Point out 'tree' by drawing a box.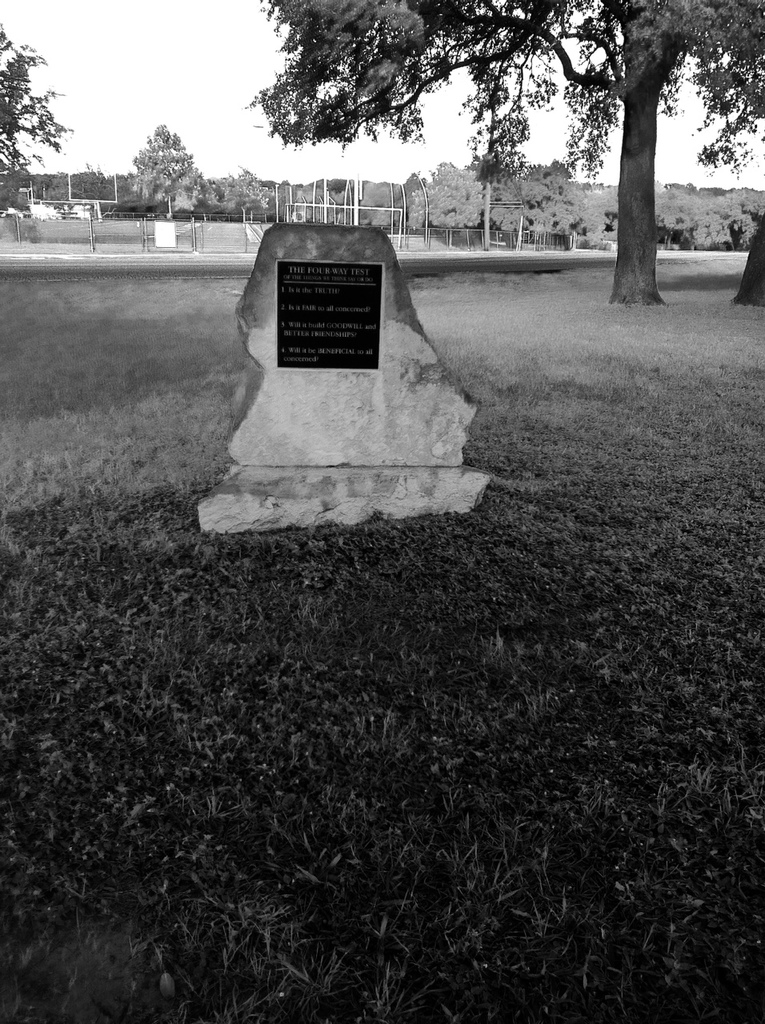
[x1=224, y1=158, x2=271, y2=221].
